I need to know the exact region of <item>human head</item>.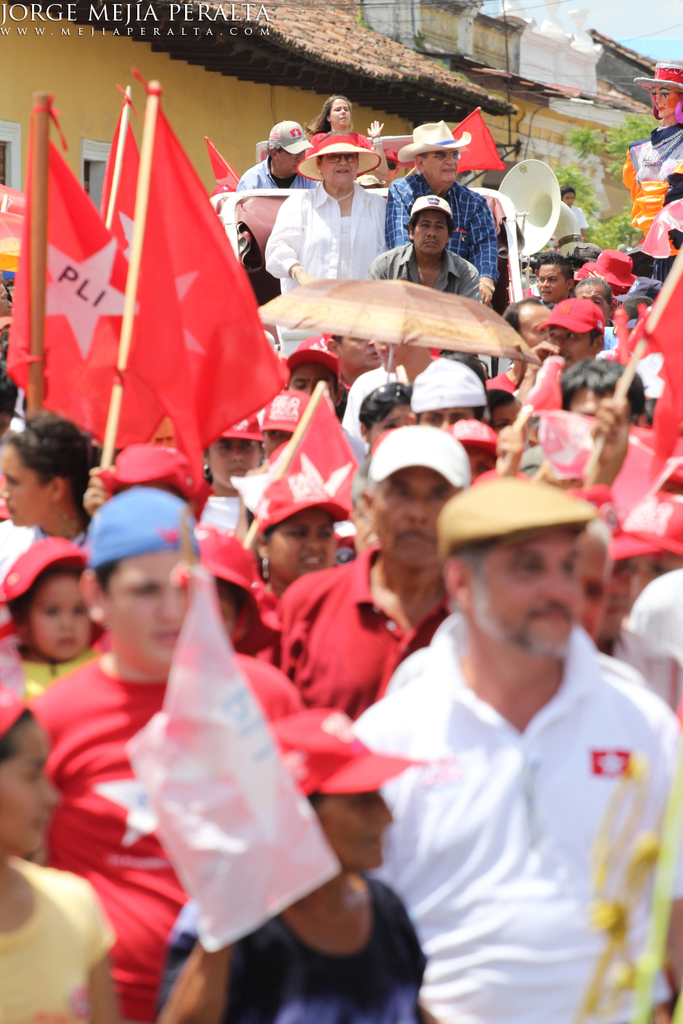
Region: box=[574, 276, 613, 315].
